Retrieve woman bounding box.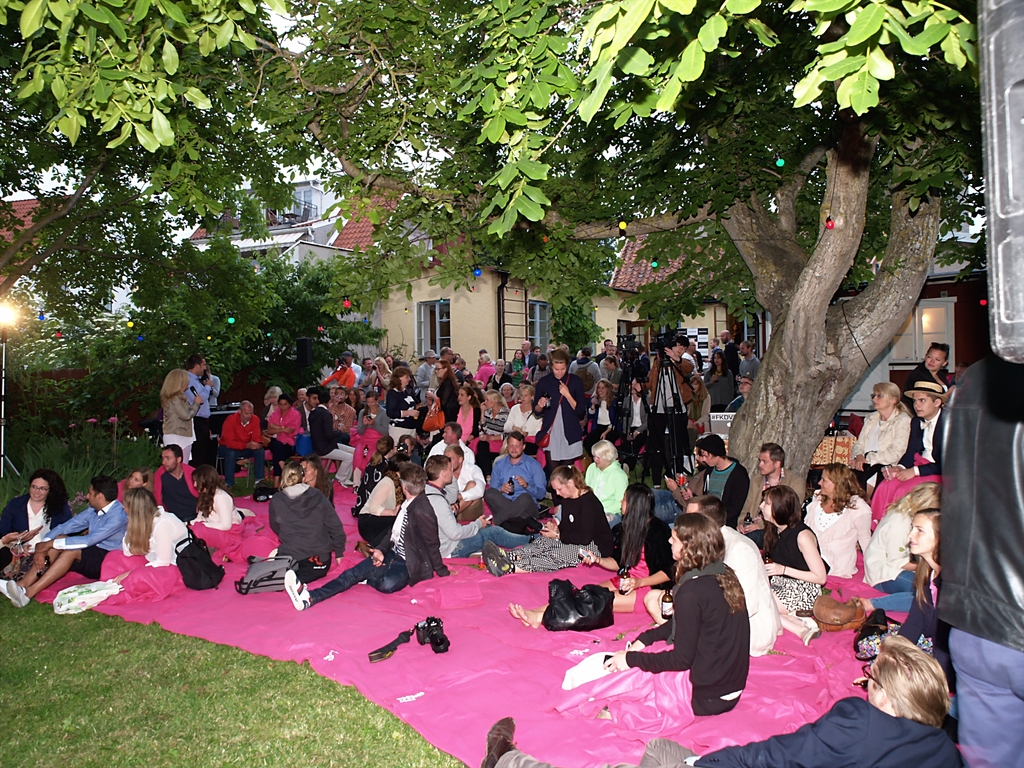
Bounding box: Rect(508, 385, 543, 456).
